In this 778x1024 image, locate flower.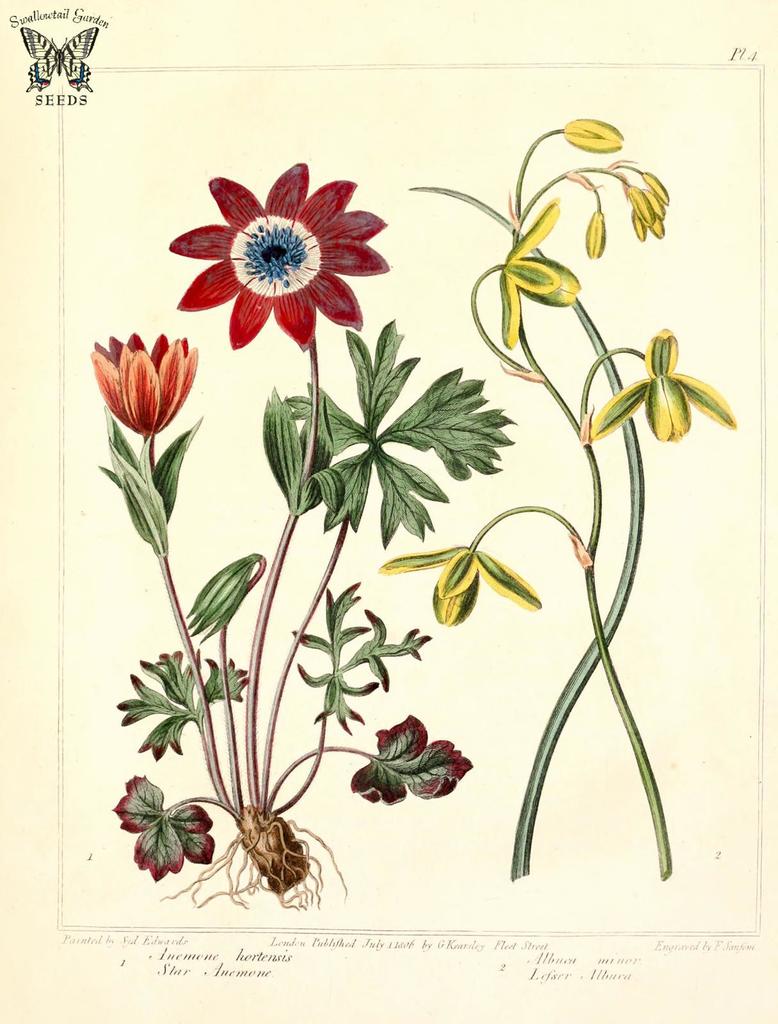
Bounding box: x1=588 y1=205 x2=605 y2=258.
